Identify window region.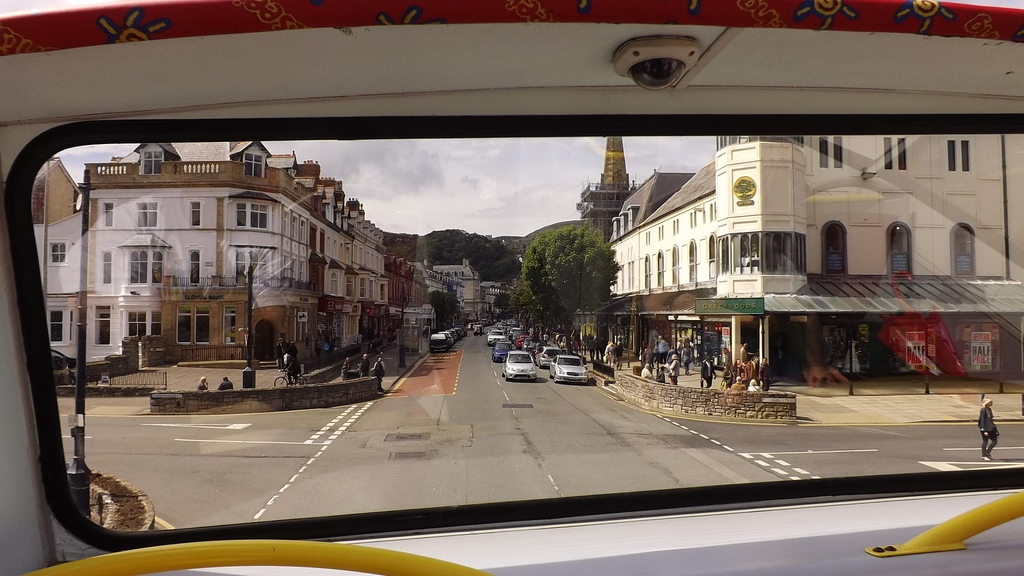
Region: locate(225, 305, 241, 348).
